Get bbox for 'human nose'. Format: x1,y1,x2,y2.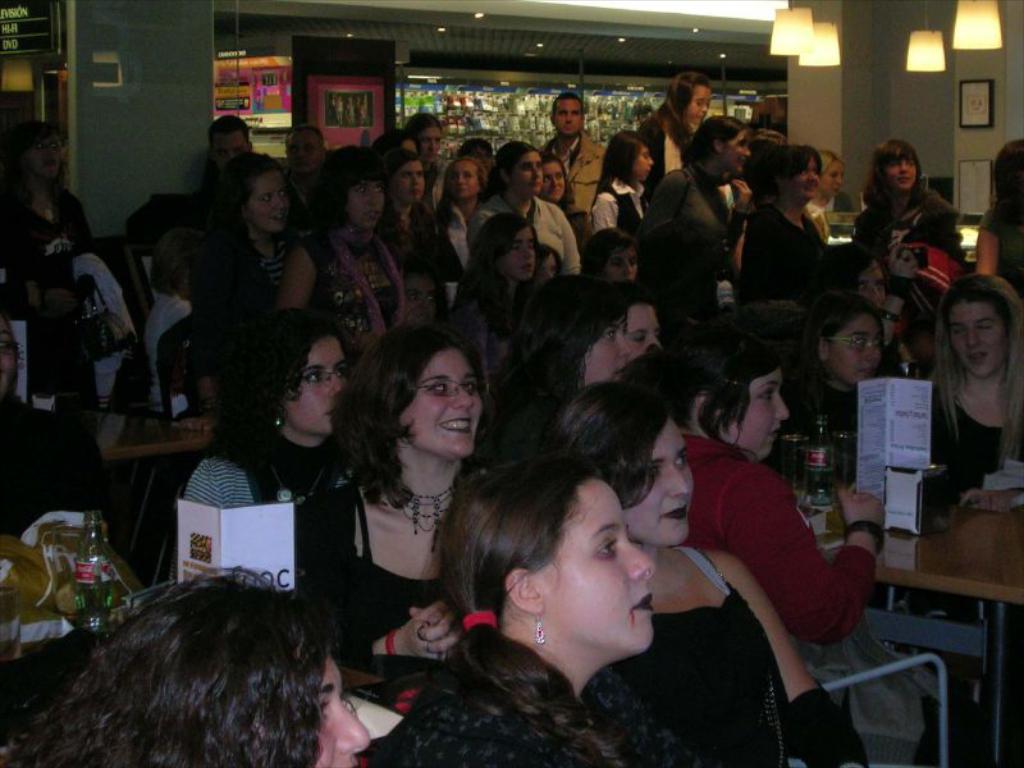
361,193,380,209.
